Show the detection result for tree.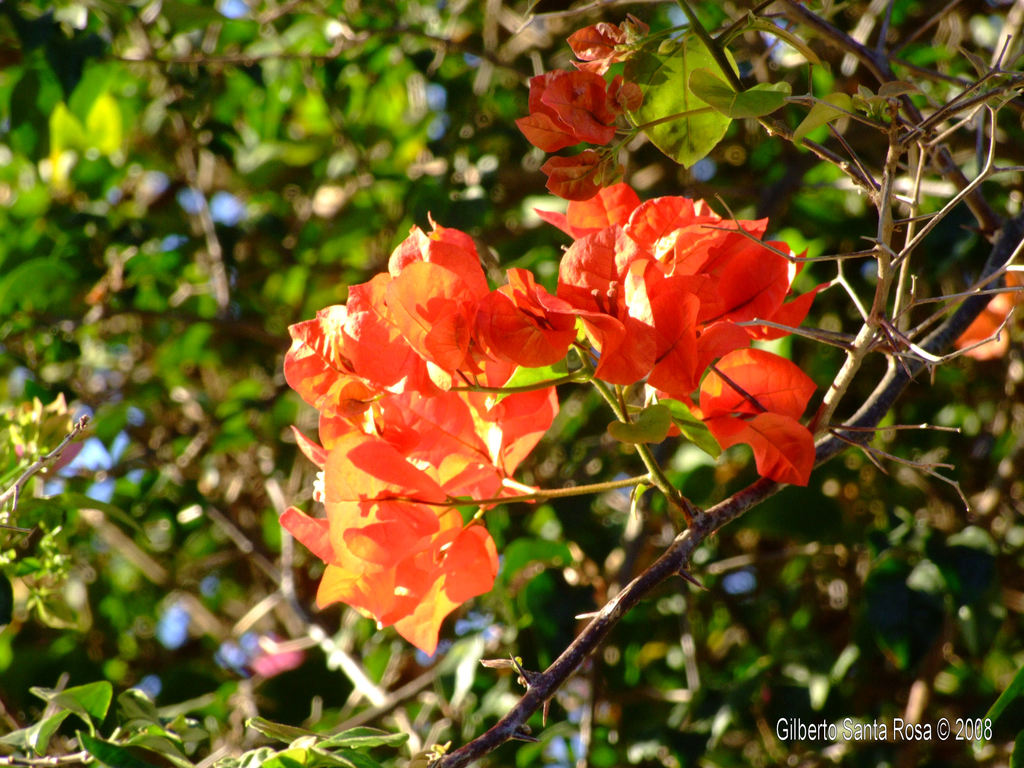
bbox(0, 0, 1023, 767).
